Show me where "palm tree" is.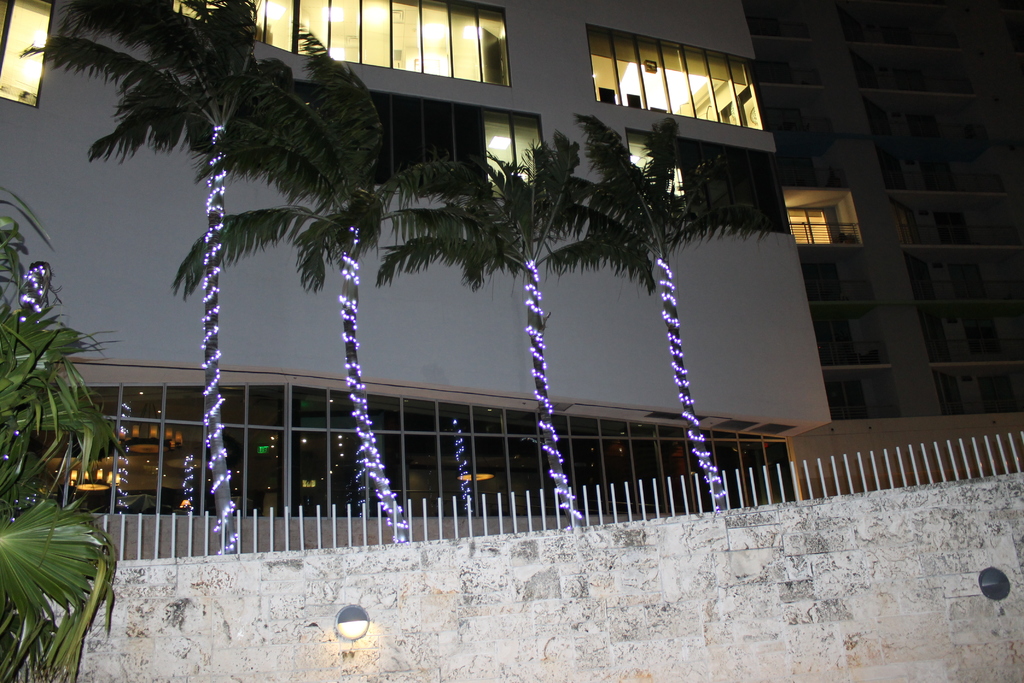
"palm tree" is at box(387, 143, 584, 531).
